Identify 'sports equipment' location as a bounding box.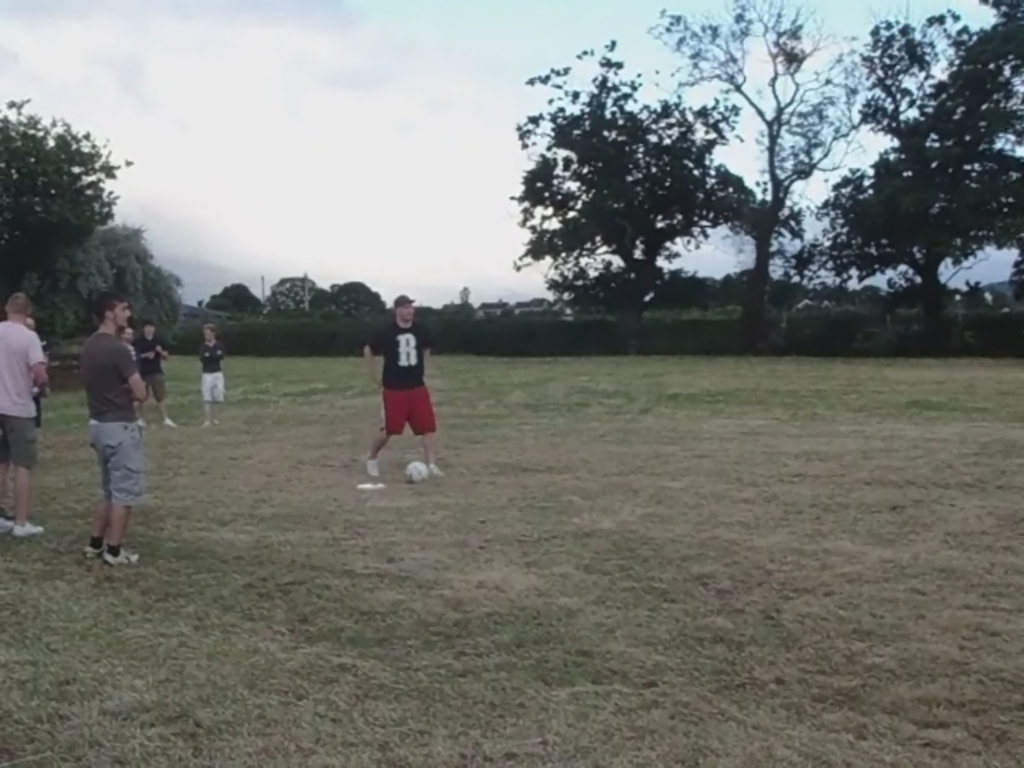
86 546 106 560.
